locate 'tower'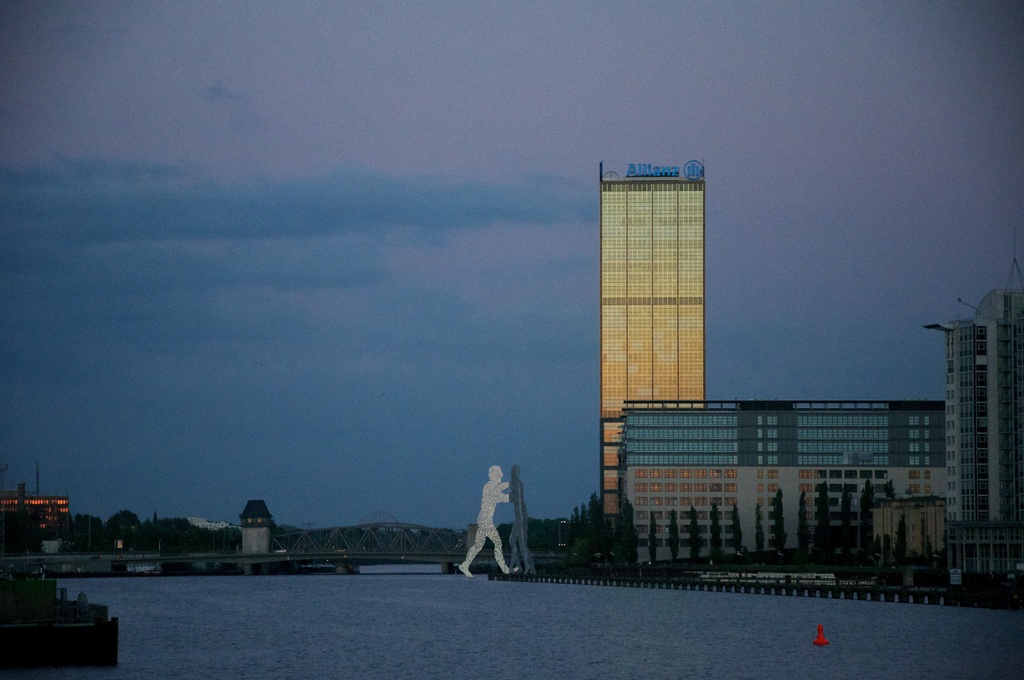
bbox=(596, 159, 702, 544)
